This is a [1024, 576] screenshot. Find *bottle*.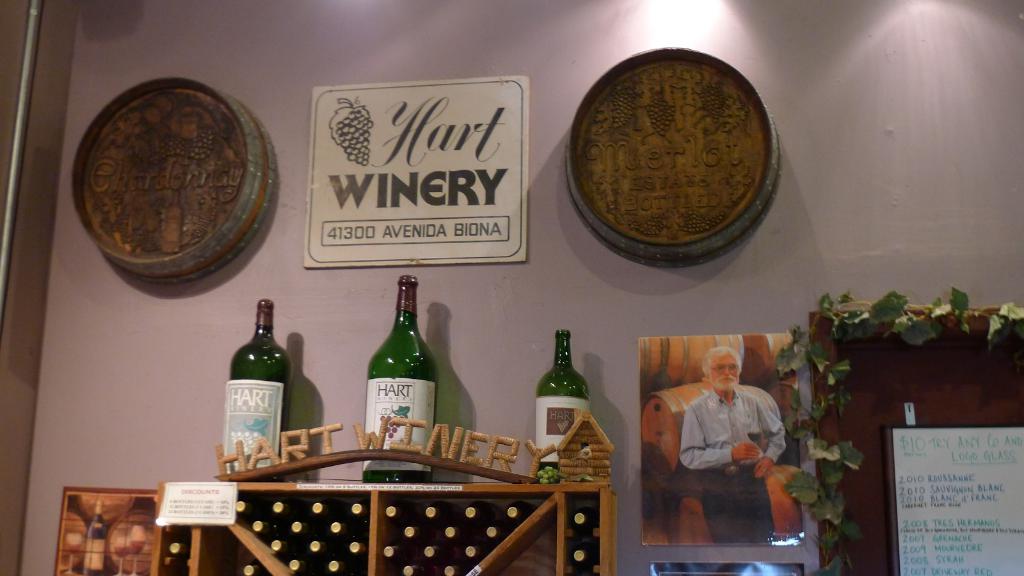
Bounding box: crop(290, 560, 320, 575).
